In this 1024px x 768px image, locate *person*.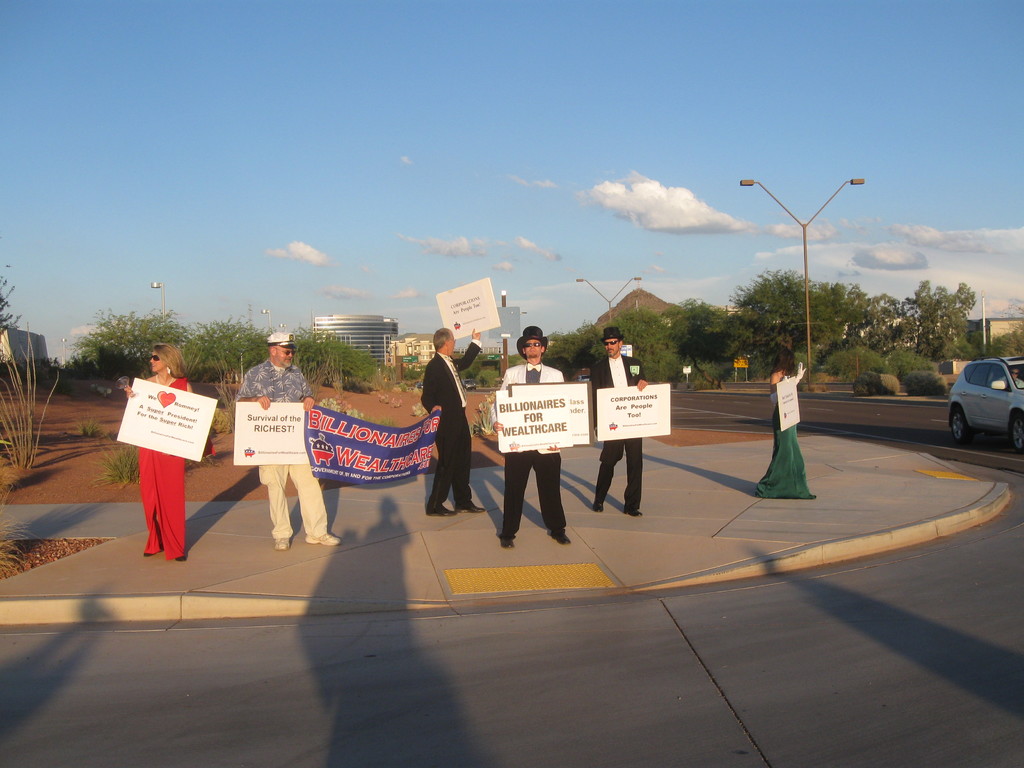
Bounding box: crop(118, 346, 220, 550).
